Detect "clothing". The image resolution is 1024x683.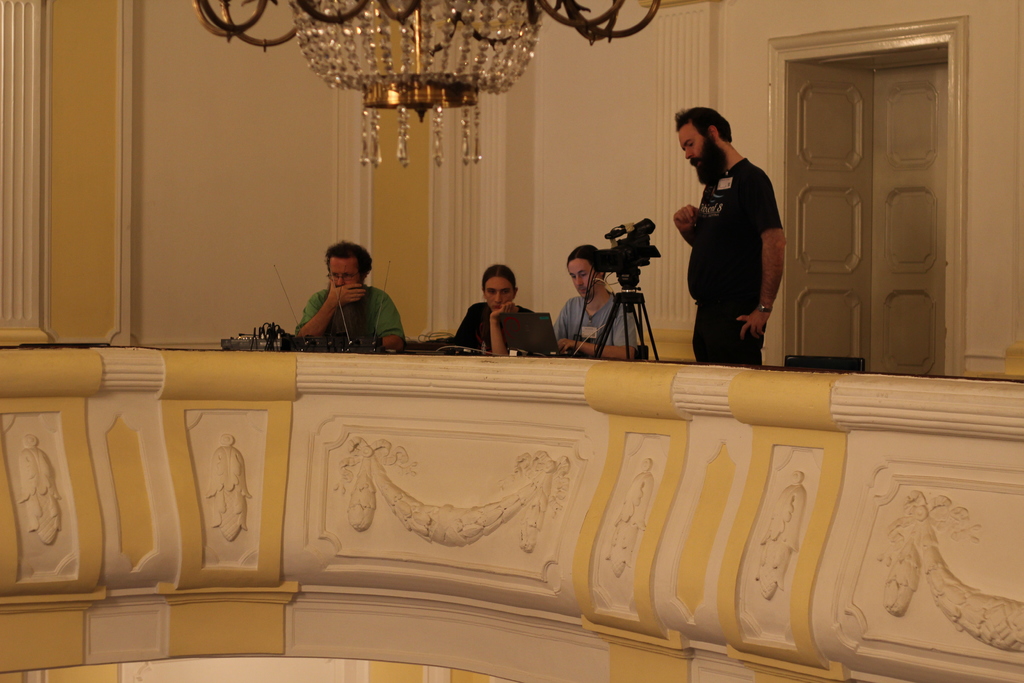
l=678, t=127, r=792, b=346.
